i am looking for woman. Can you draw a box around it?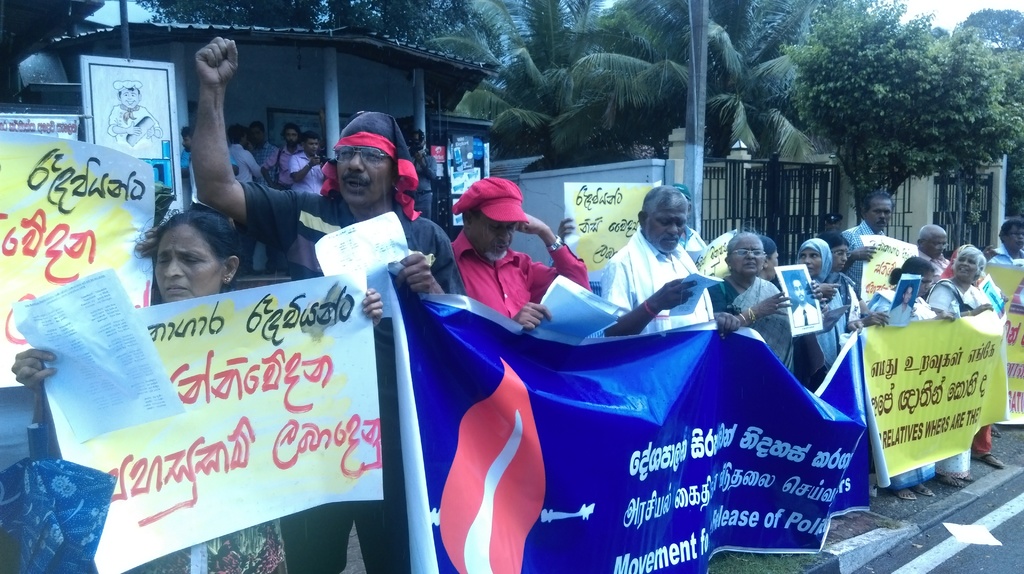
Sure, the bounding box is 988/221/1023/261.
